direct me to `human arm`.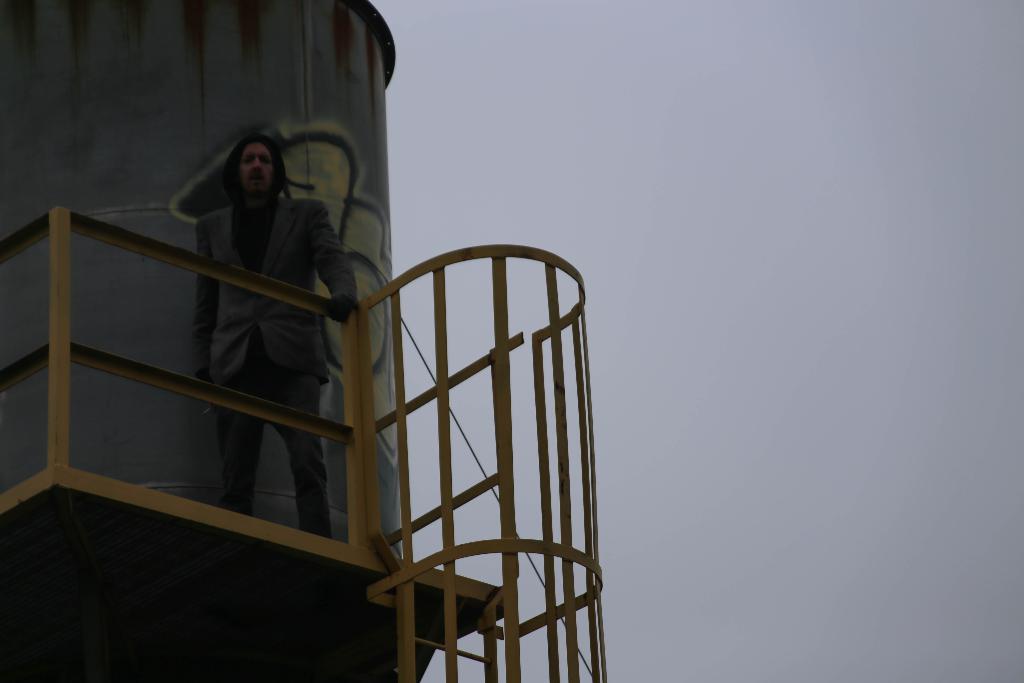
Direction: x1=300, y1=201, x2=359, y2=322.
